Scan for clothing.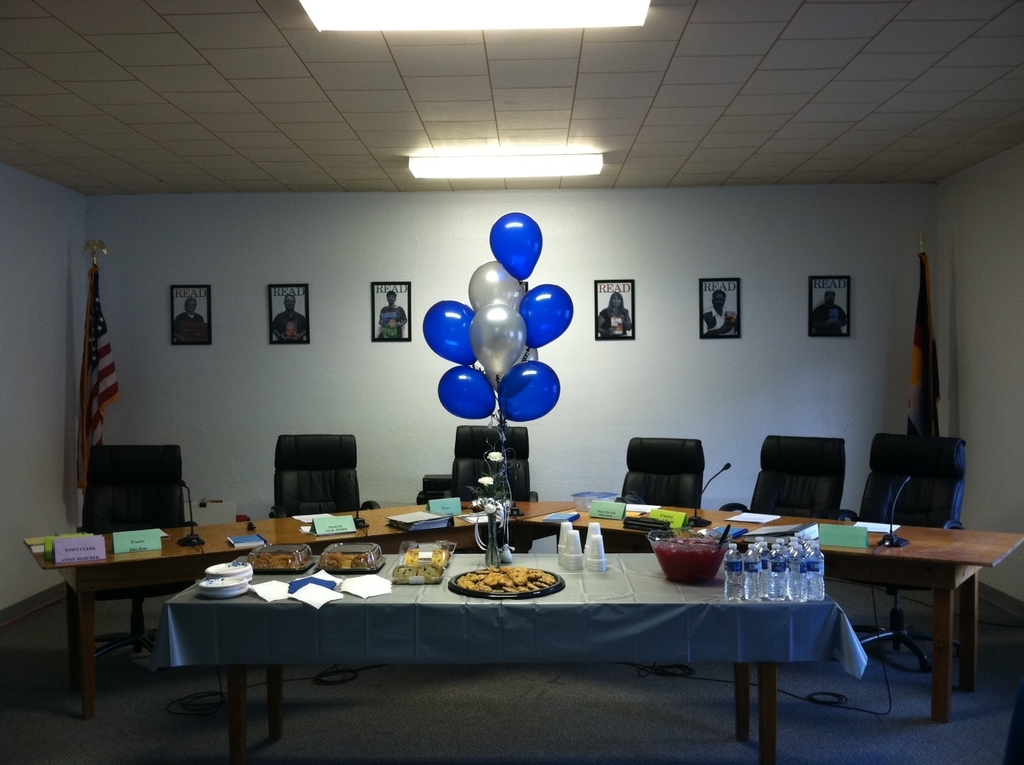
Scan result: (809,301,846,336).
